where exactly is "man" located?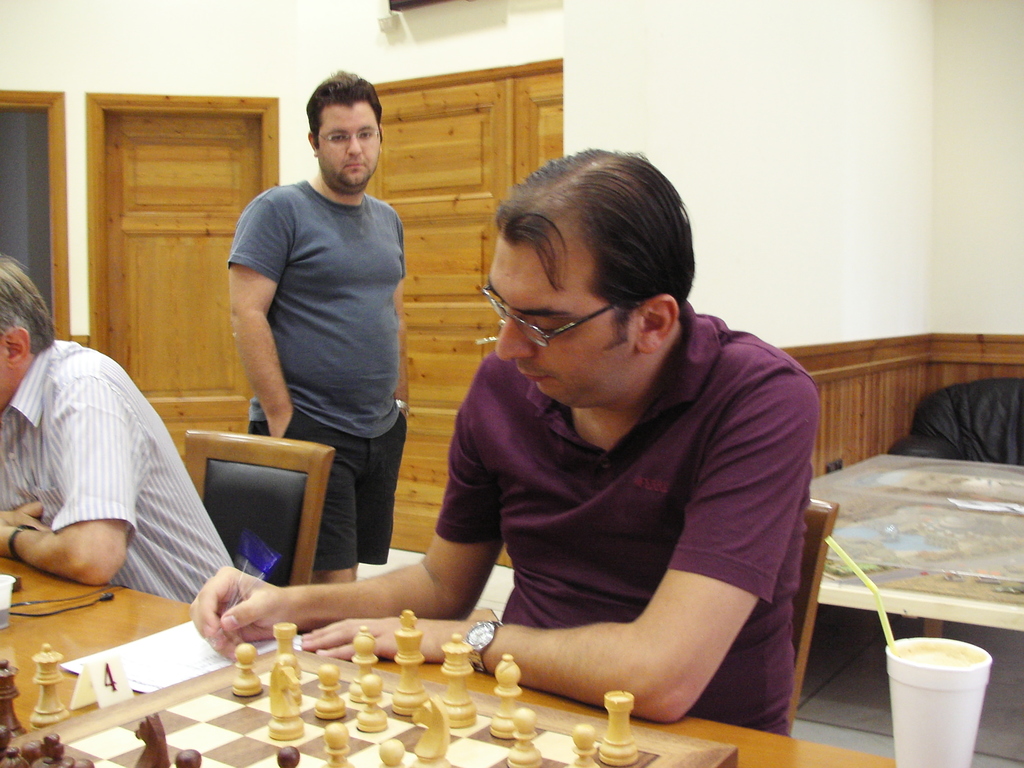
Its bounding box is pyautogui.locateOnScreen(0, 252, 236, 605).
